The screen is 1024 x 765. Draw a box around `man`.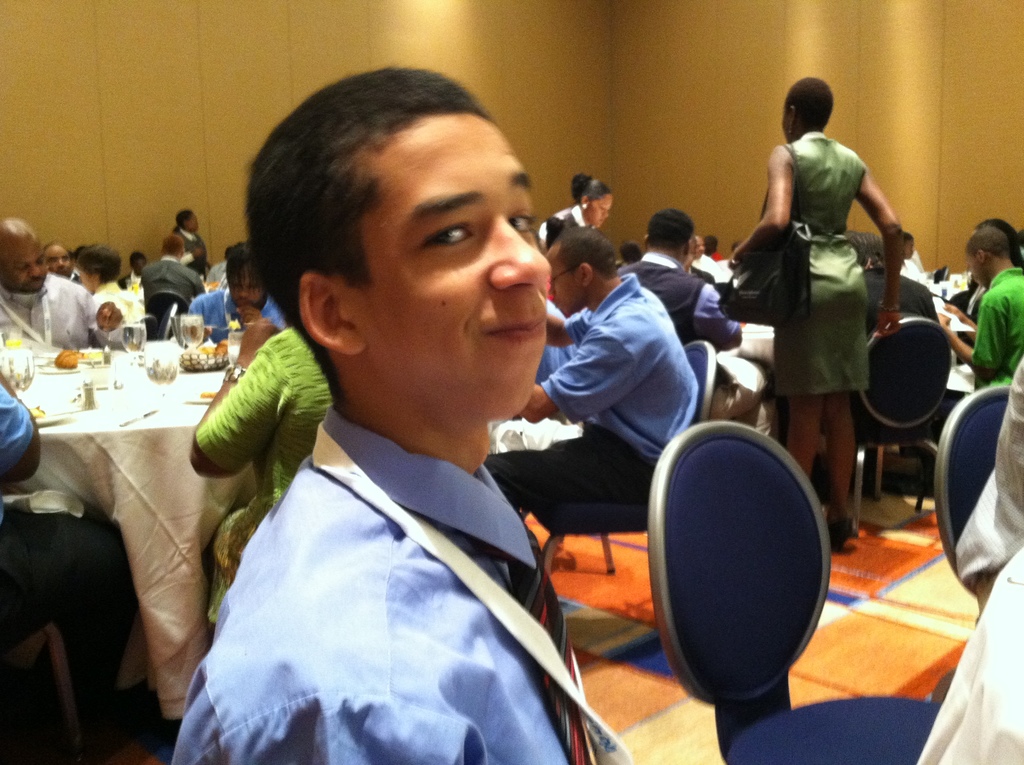
{"left": 133, "top": 84, "right": 666, "bottom": 747}.
